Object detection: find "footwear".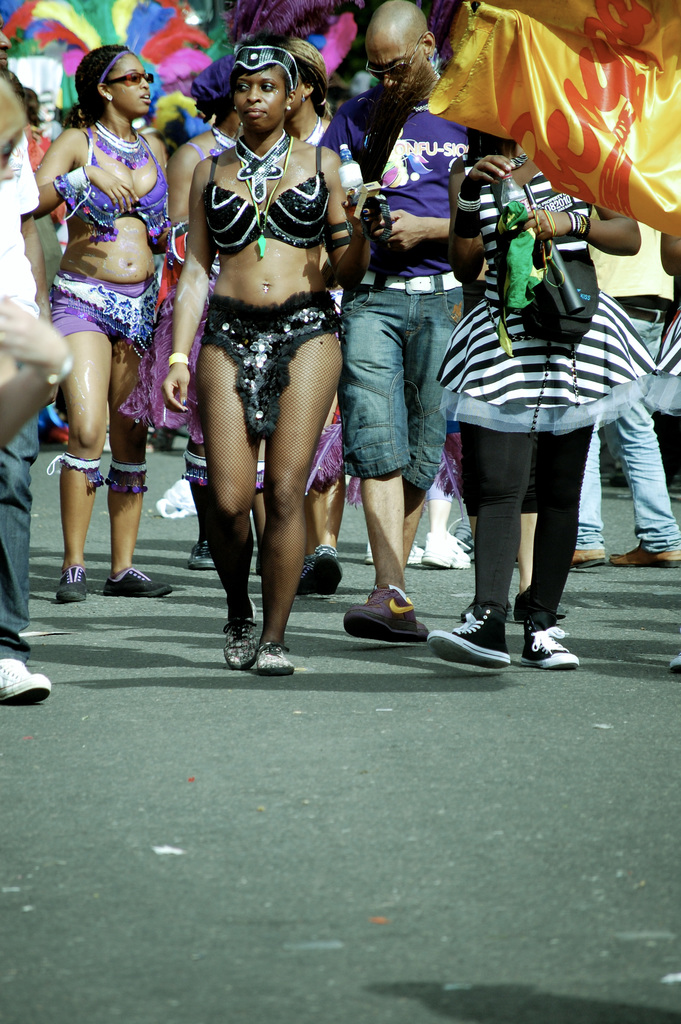
locate(603, 543, 680, 566).
